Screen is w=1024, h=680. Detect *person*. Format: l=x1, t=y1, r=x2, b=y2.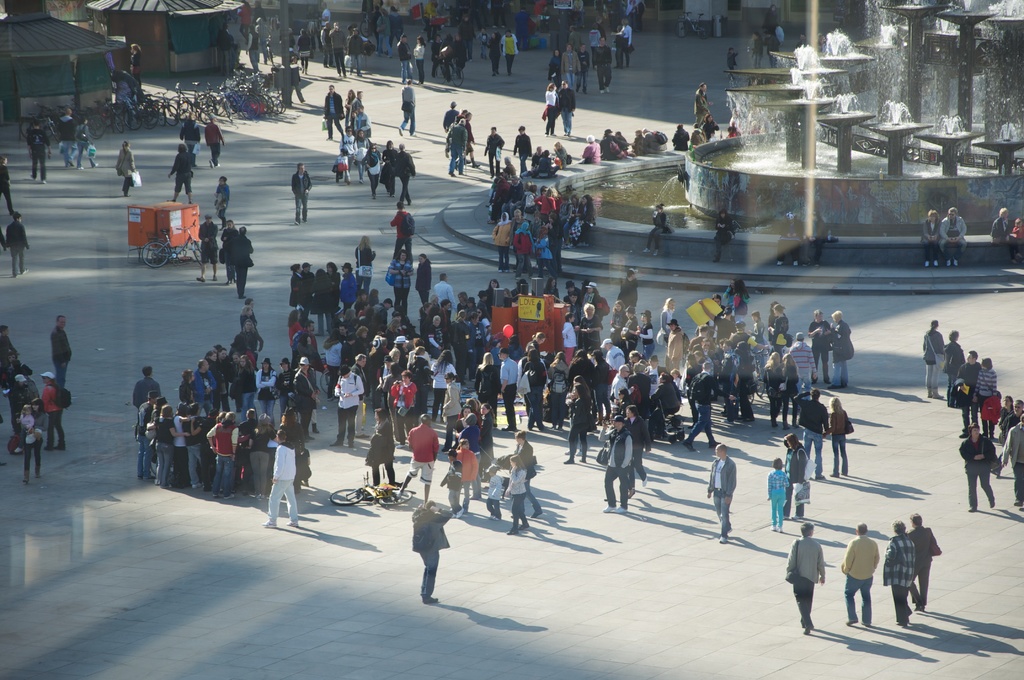
l=305, t=4, r=314, b=23.
